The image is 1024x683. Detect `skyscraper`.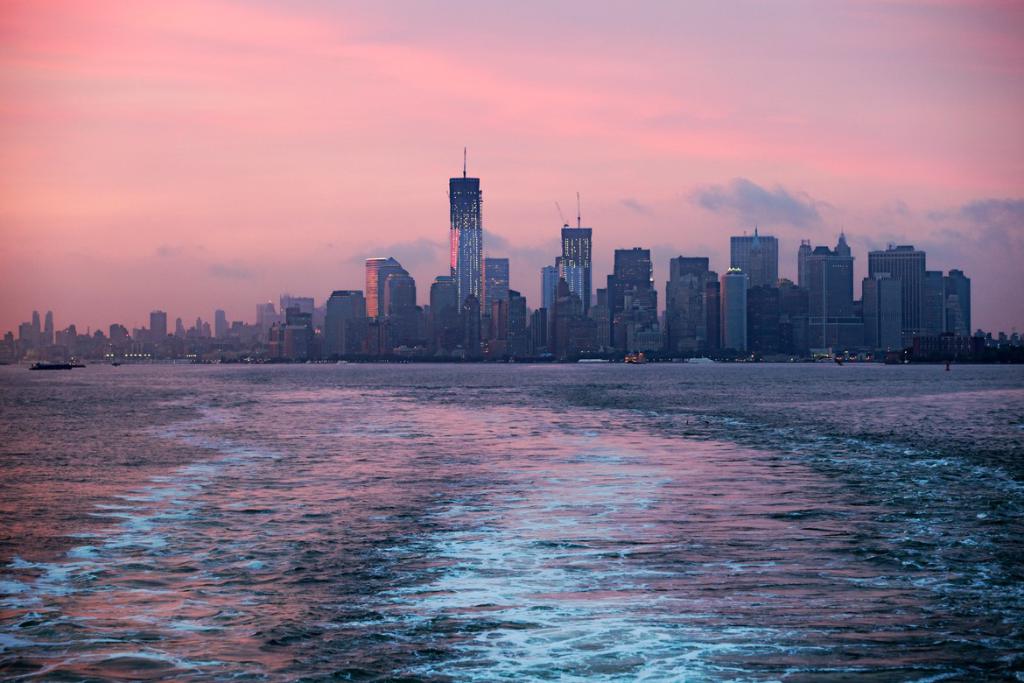
Detection: bbox=(810, 249, 868, 353).
